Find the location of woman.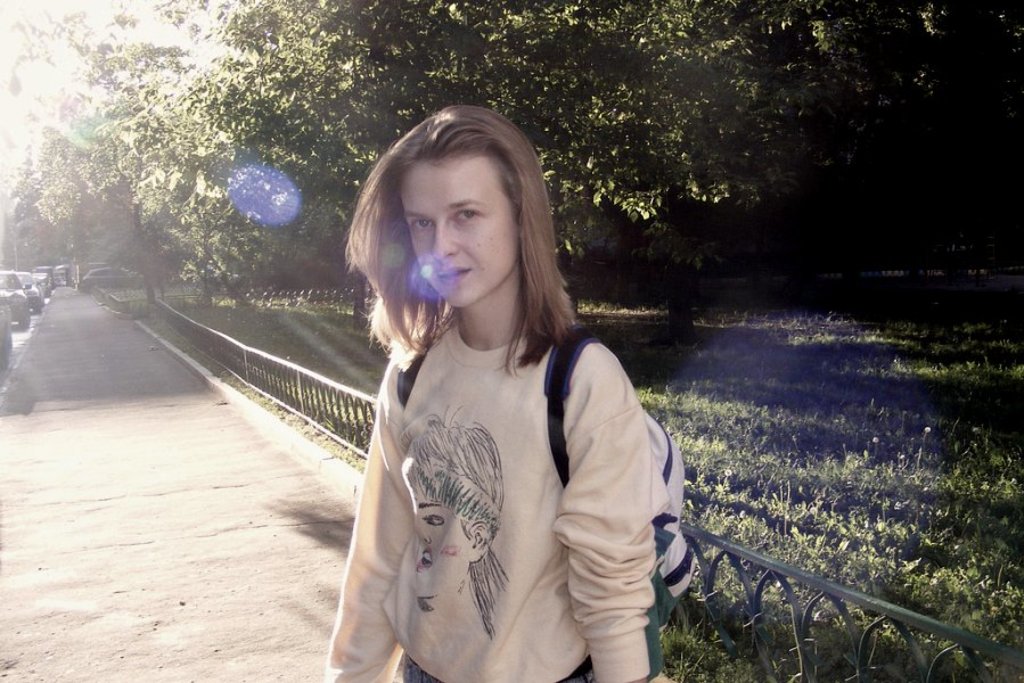
Location: {"left": 312, "top": 107, "right": 679, "bottom": 677}.
